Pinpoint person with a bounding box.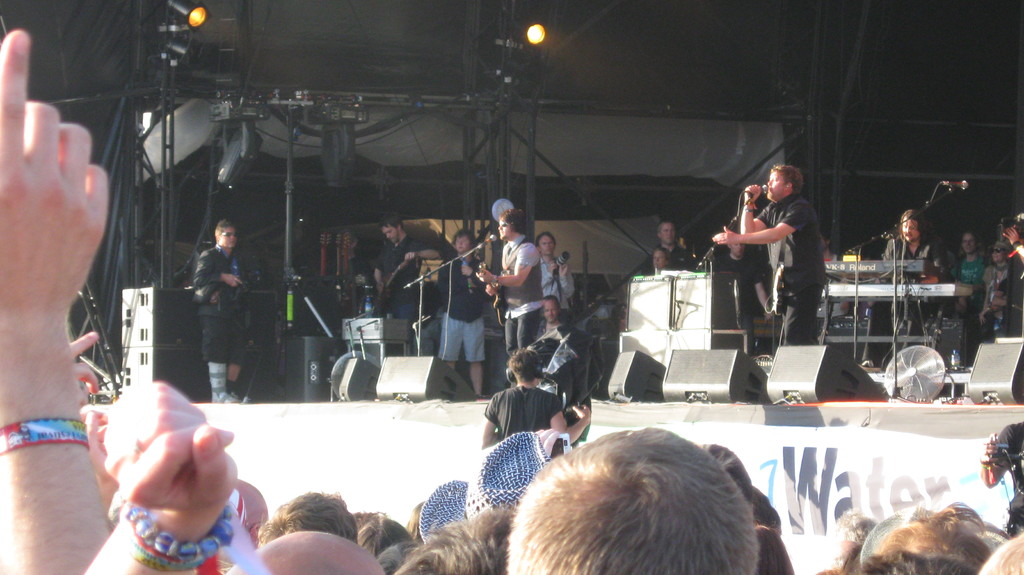
535, 231, 575, 309.
